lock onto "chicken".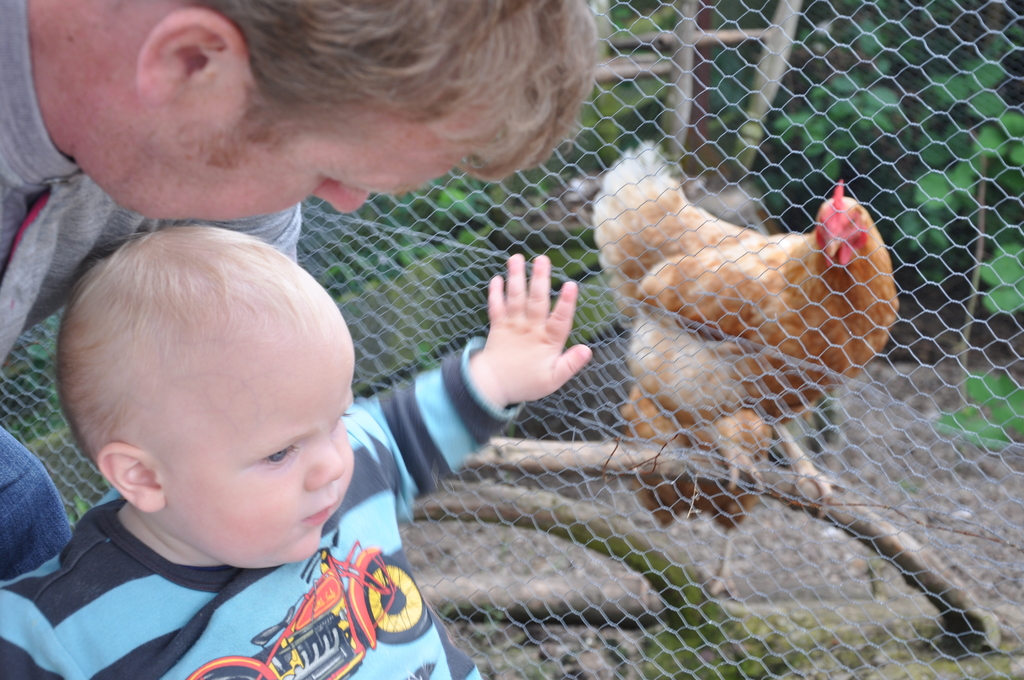
Locked: <bbox>591, 131, 914, 498</bbox>.
